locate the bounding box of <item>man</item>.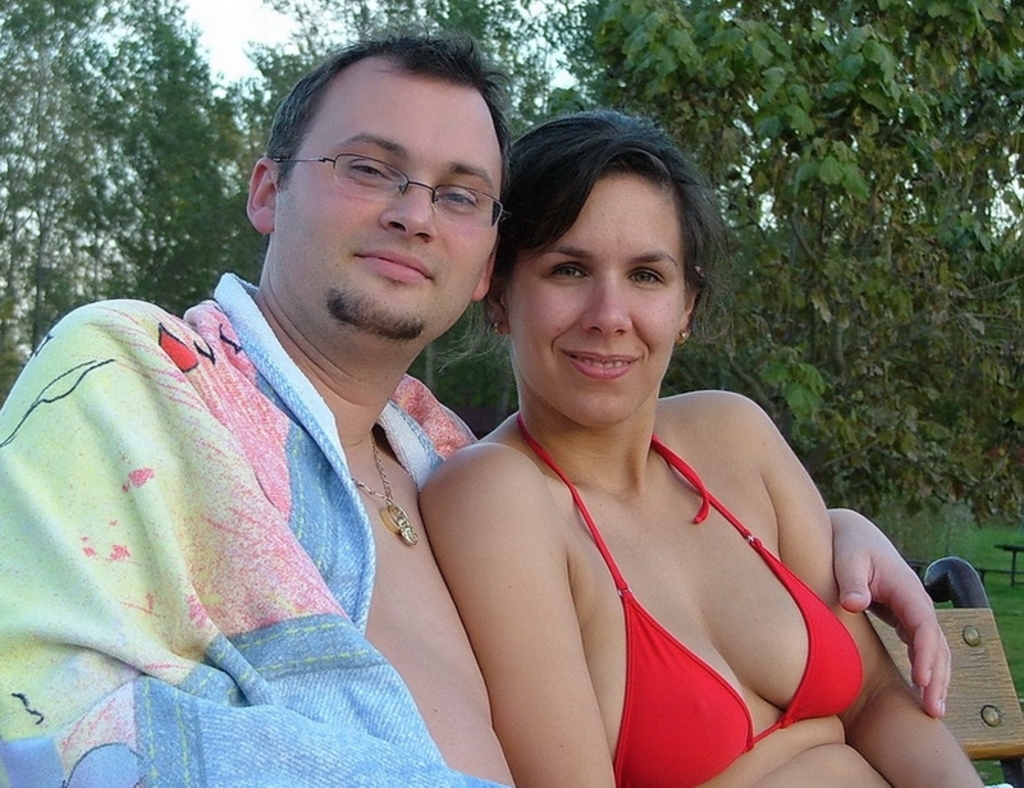
Bounding box: (left=0, top=33, right=955, bottom=787).
